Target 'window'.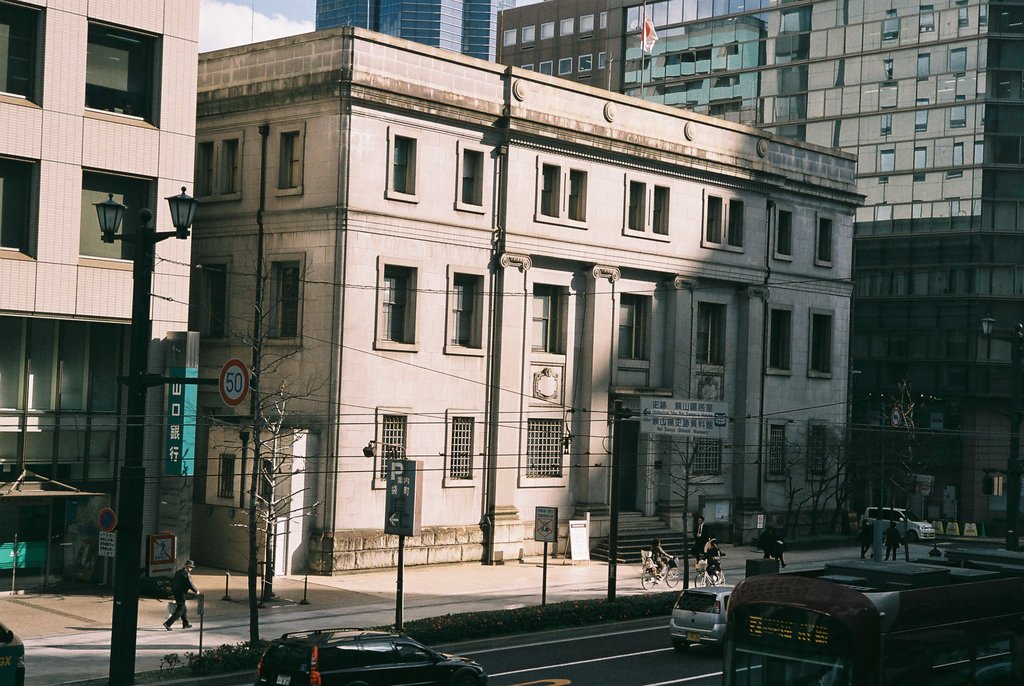
Target region: crop(0, 0, 52, 108).
